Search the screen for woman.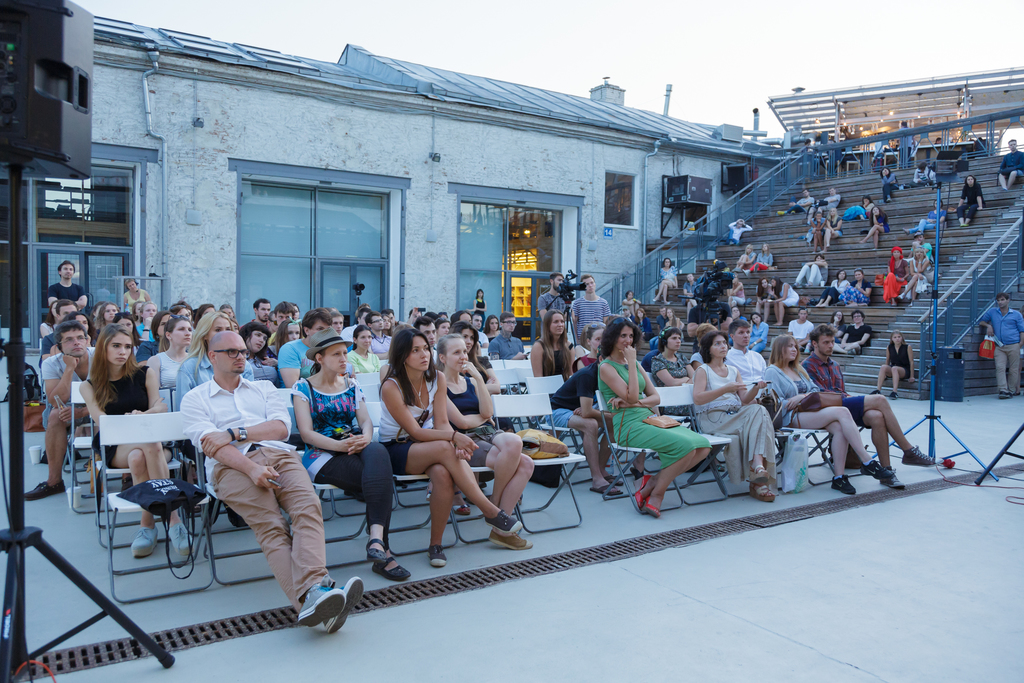
Found at {"x1": 829, "y1": 312, "x2": 845, "y2": 341}.
